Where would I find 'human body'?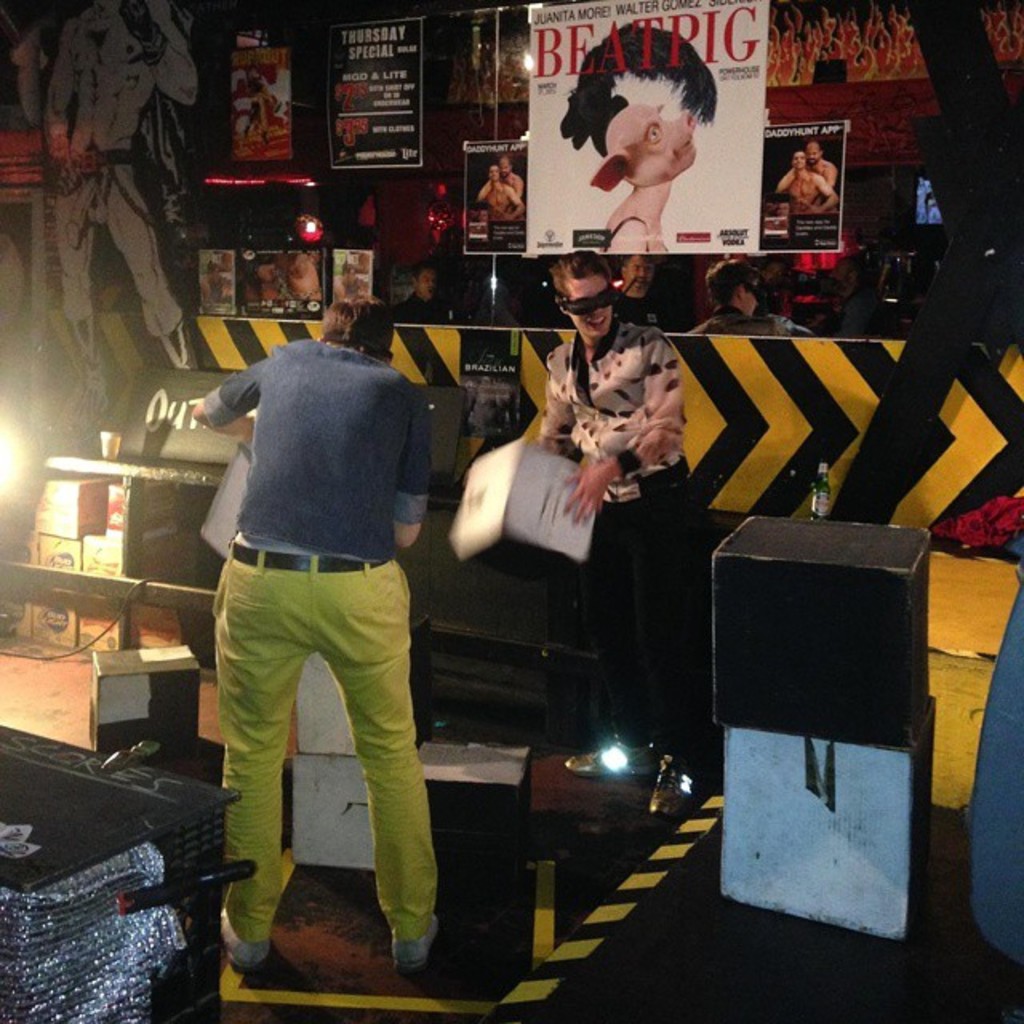
At detection(184, 291, 446, 973).
